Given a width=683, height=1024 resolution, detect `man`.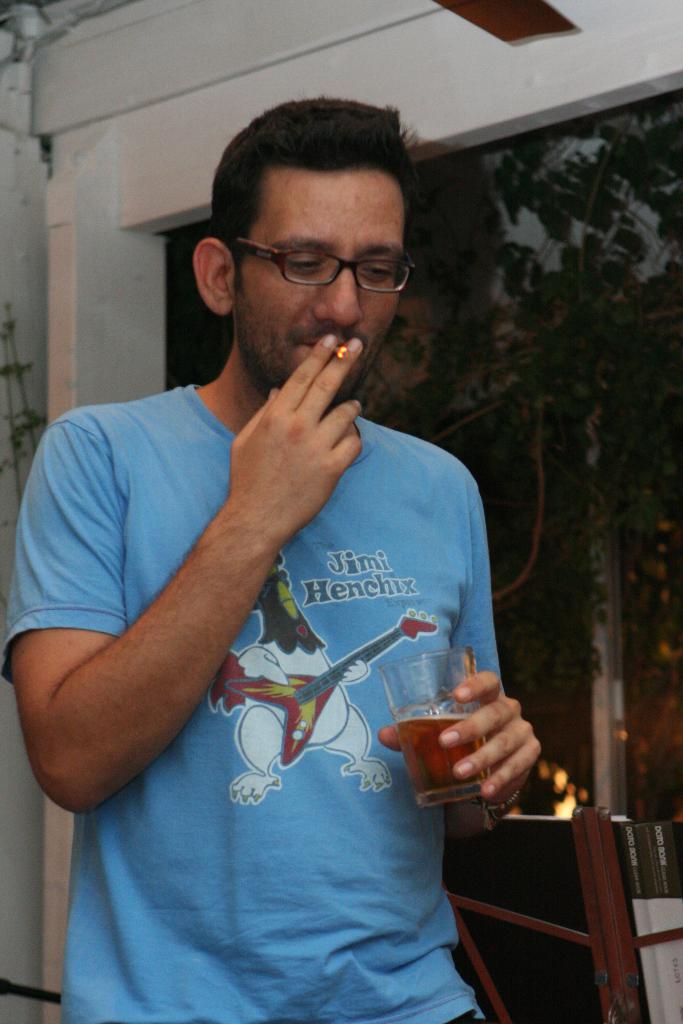
locate(38, 109, 562, 943).
